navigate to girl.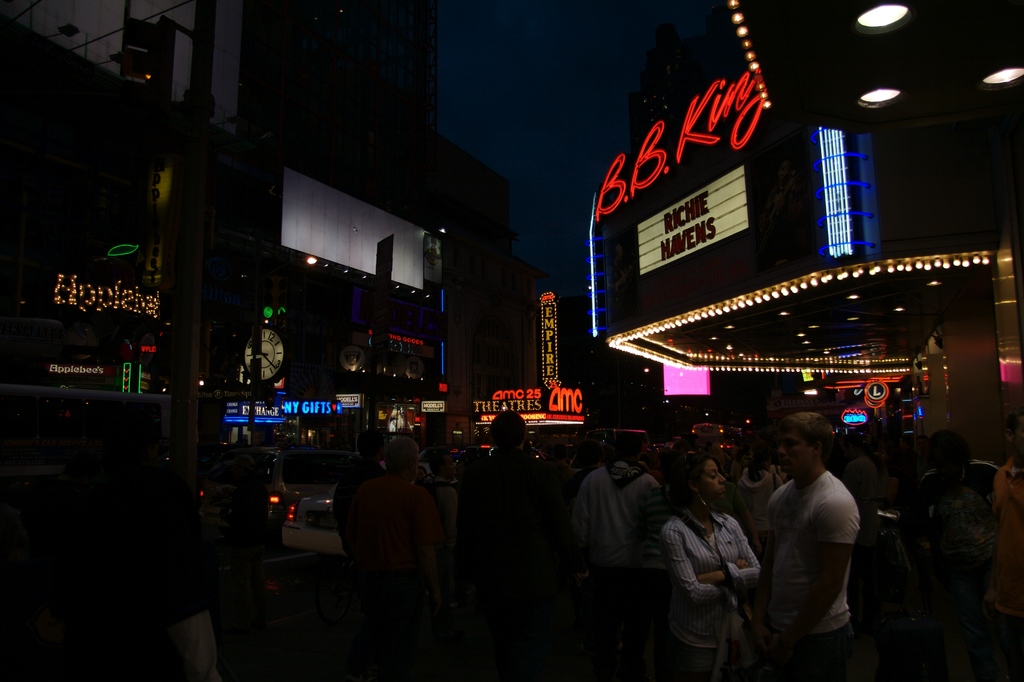
Navigation target: [left=737, top=449, right=780, bottom=537].
